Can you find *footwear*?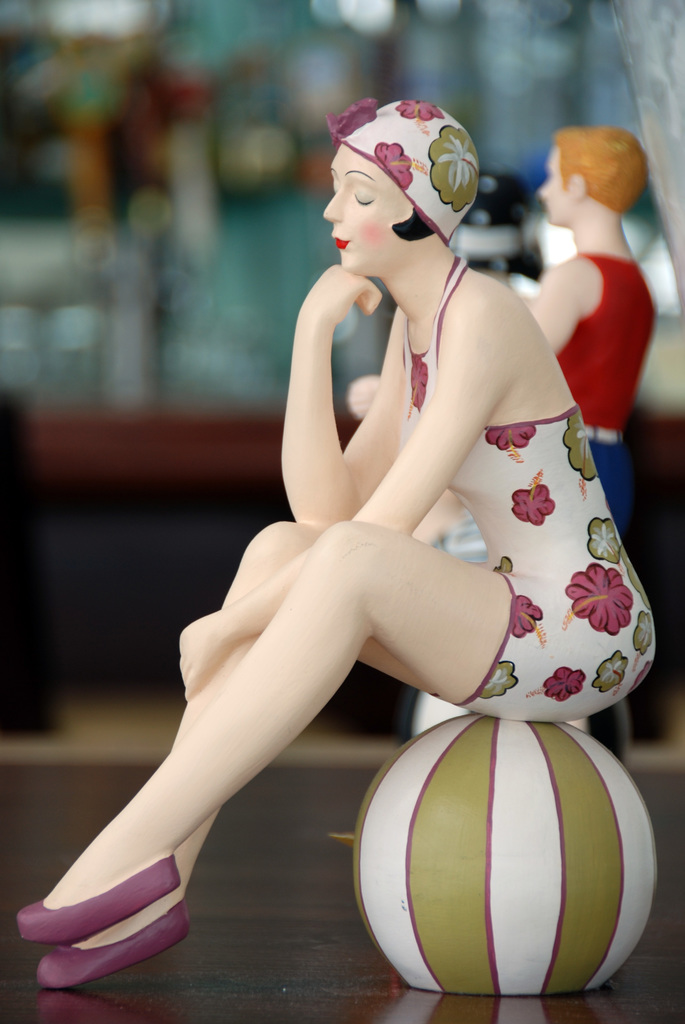
Yes, bounding box: x1=36 y1=917 x2=201 y2=988.
